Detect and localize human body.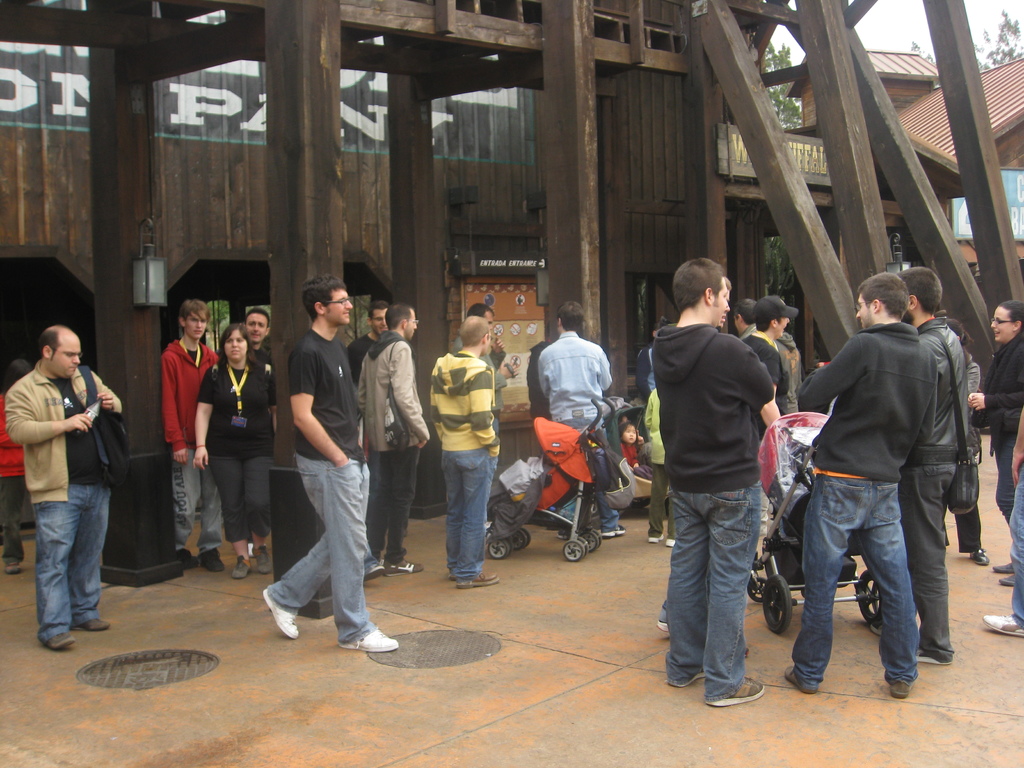
Localized at box(157, 340, 232, 576).
